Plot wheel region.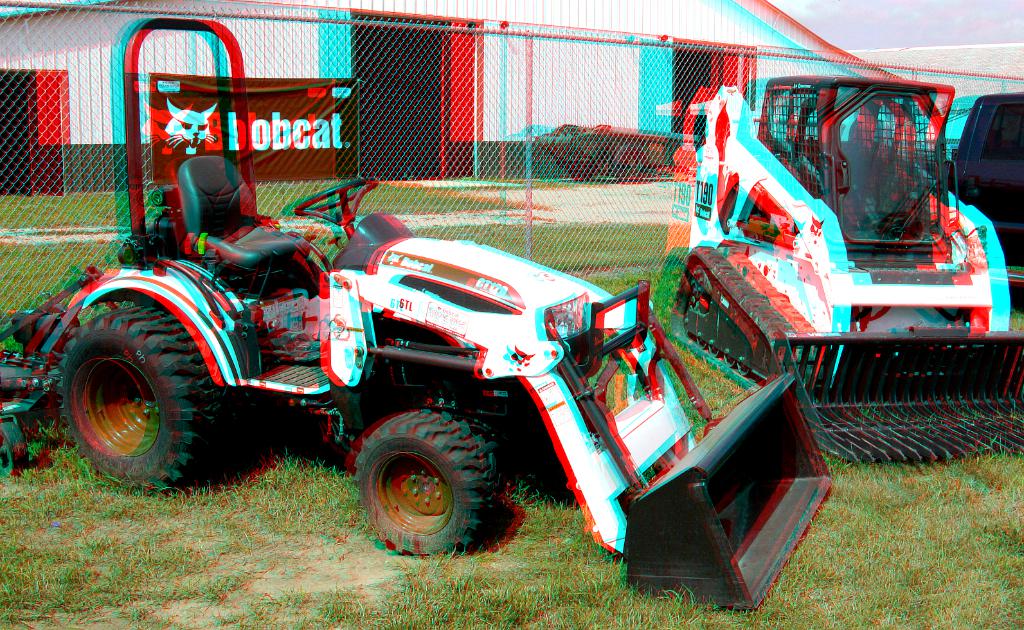
Plotted at 342:417:496:549.
